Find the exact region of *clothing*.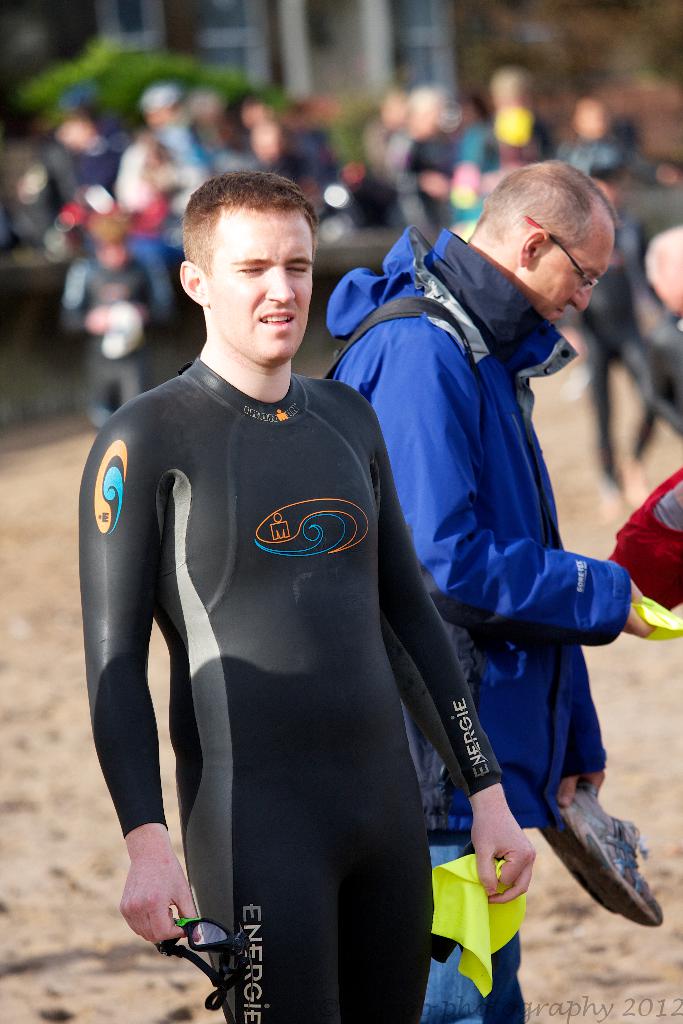
Exact region: <box>94,298,443,1023</box>.
